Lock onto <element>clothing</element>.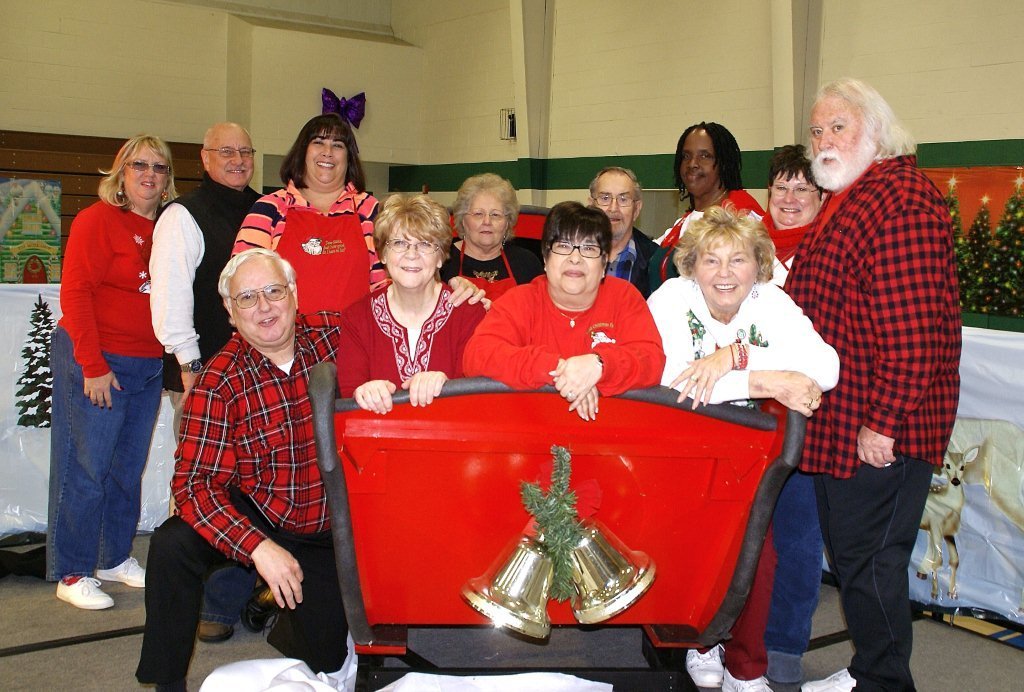
Locked: (142, 180, 253, 431).
